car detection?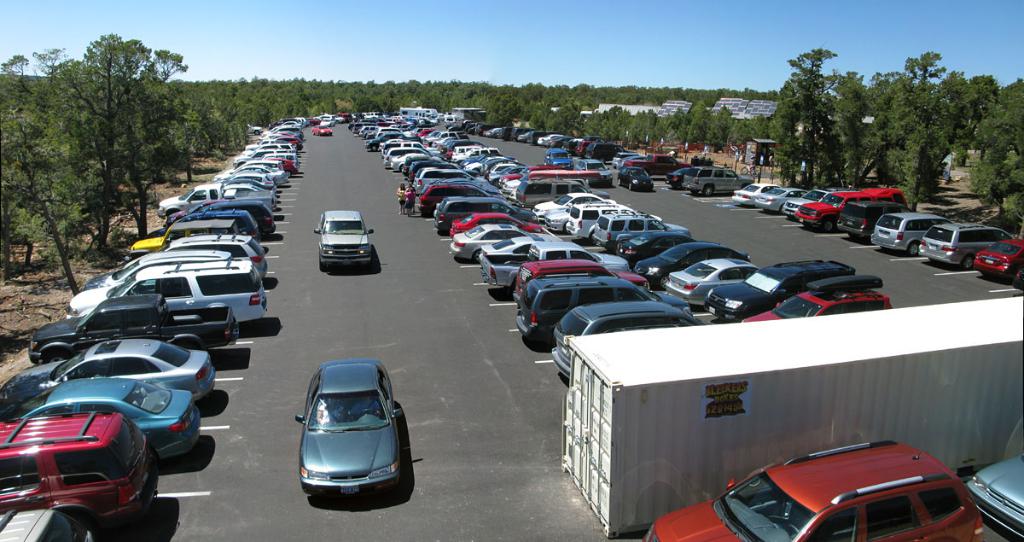
left=643, top=436, right=980, bottom=541
